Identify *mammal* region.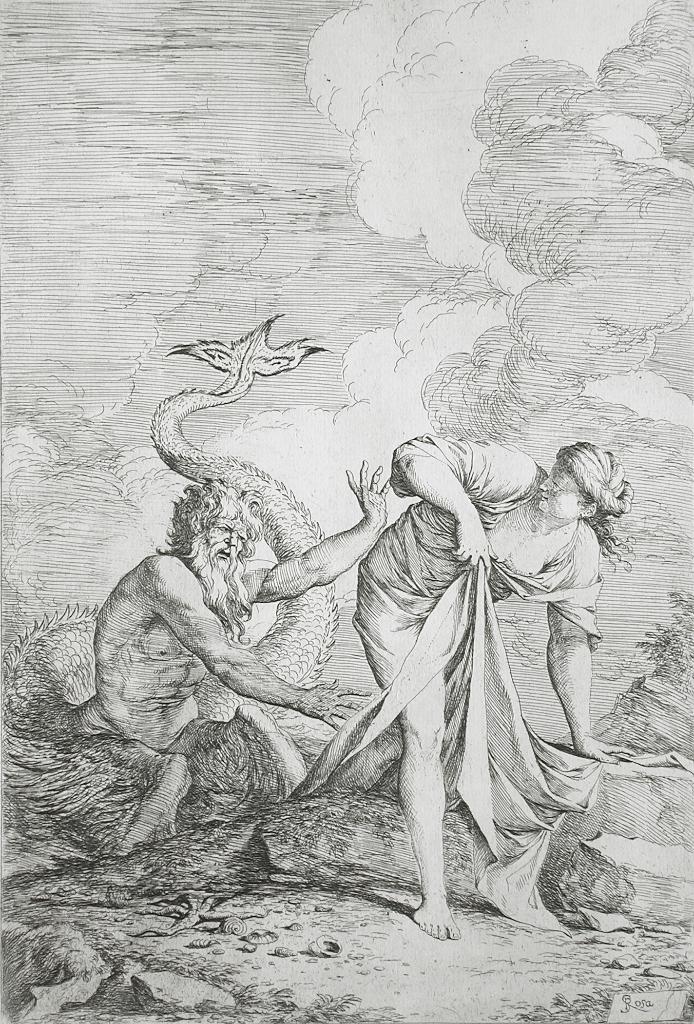
Region: rect(327, 412, 612, 934).
